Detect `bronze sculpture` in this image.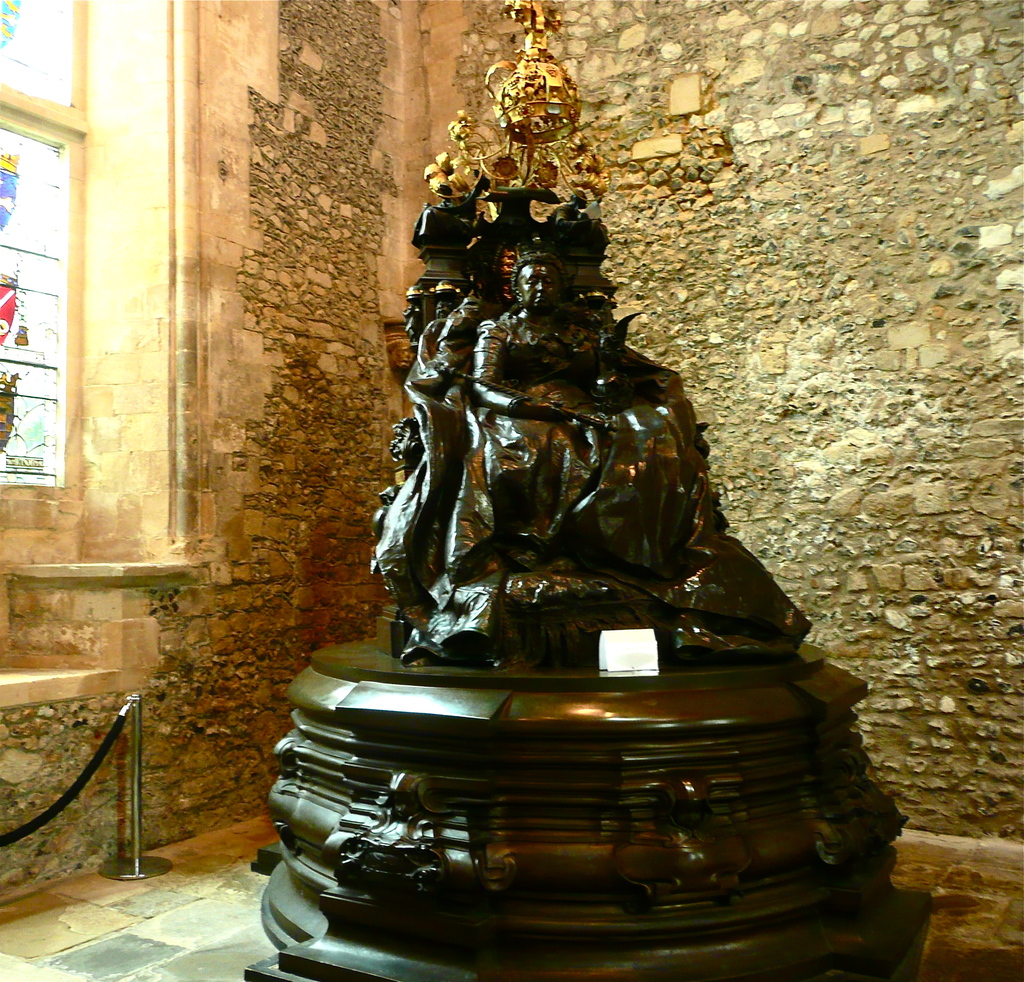
Detection: <box>369,129,785,660</box>.
